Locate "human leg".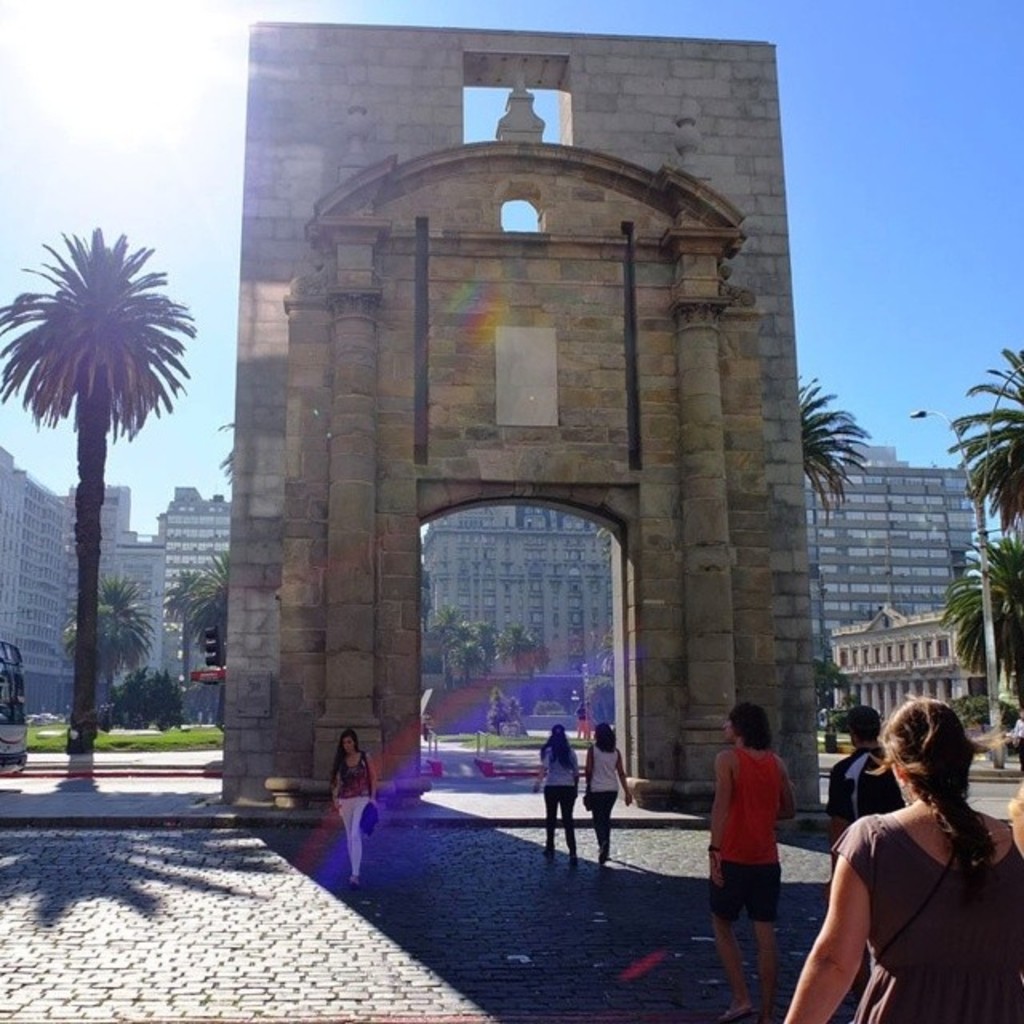
Bounding box: <box>589,792,614,858</box>.
